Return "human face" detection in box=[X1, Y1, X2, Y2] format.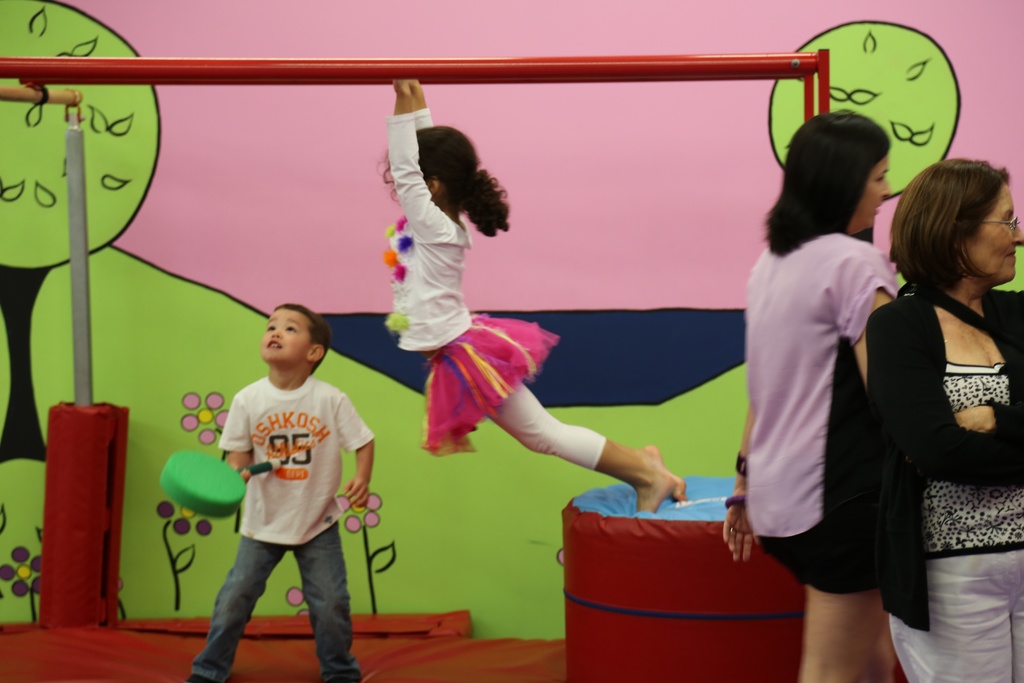
box=[863, 152, 893, 227].
